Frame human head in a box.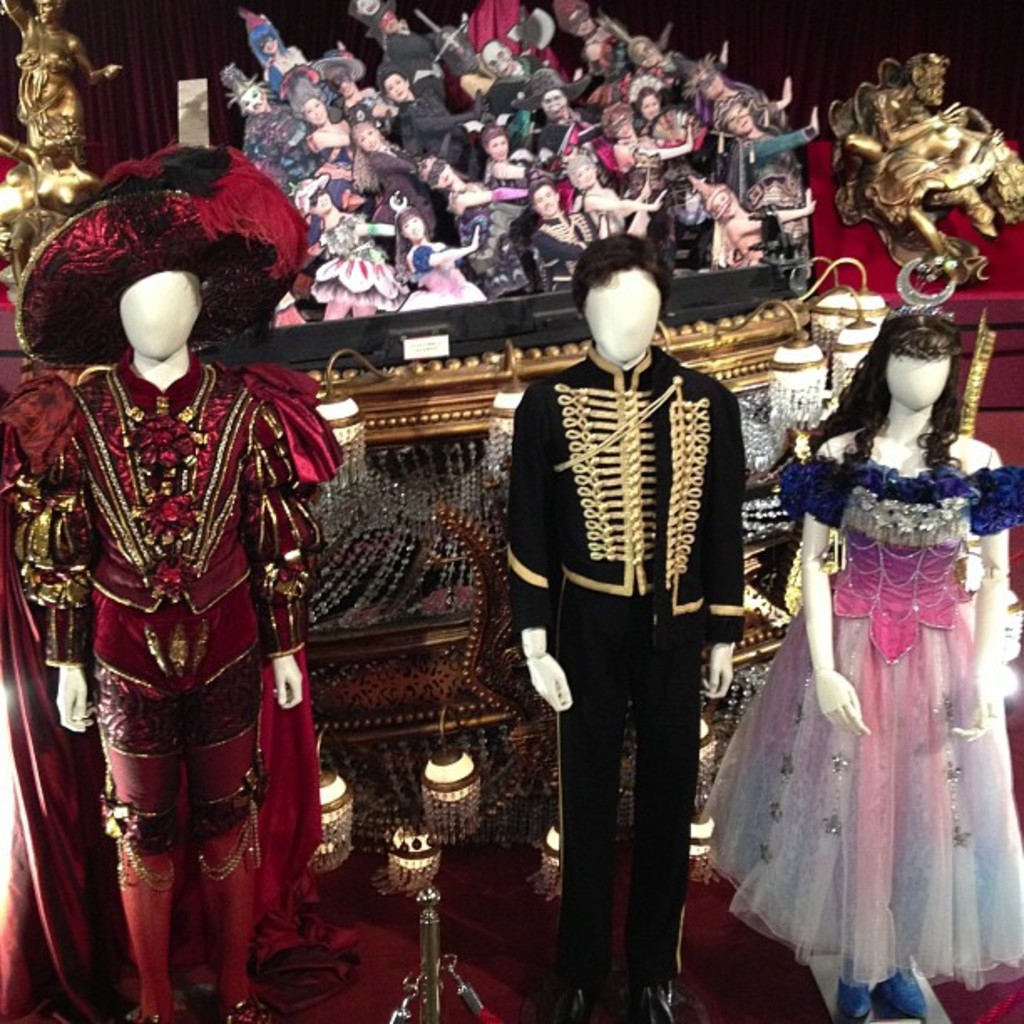
[x1=346, y1=104, x2=380, y2=154].
